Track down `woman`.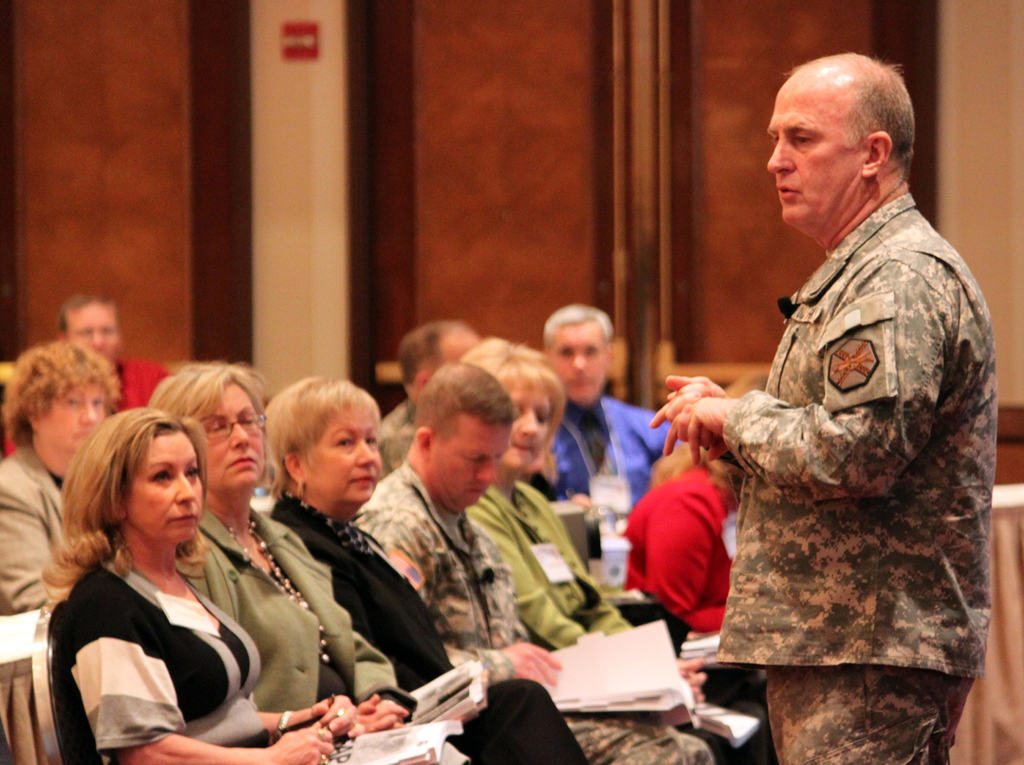
Tracked to locate(266, 372, 593, 764).
